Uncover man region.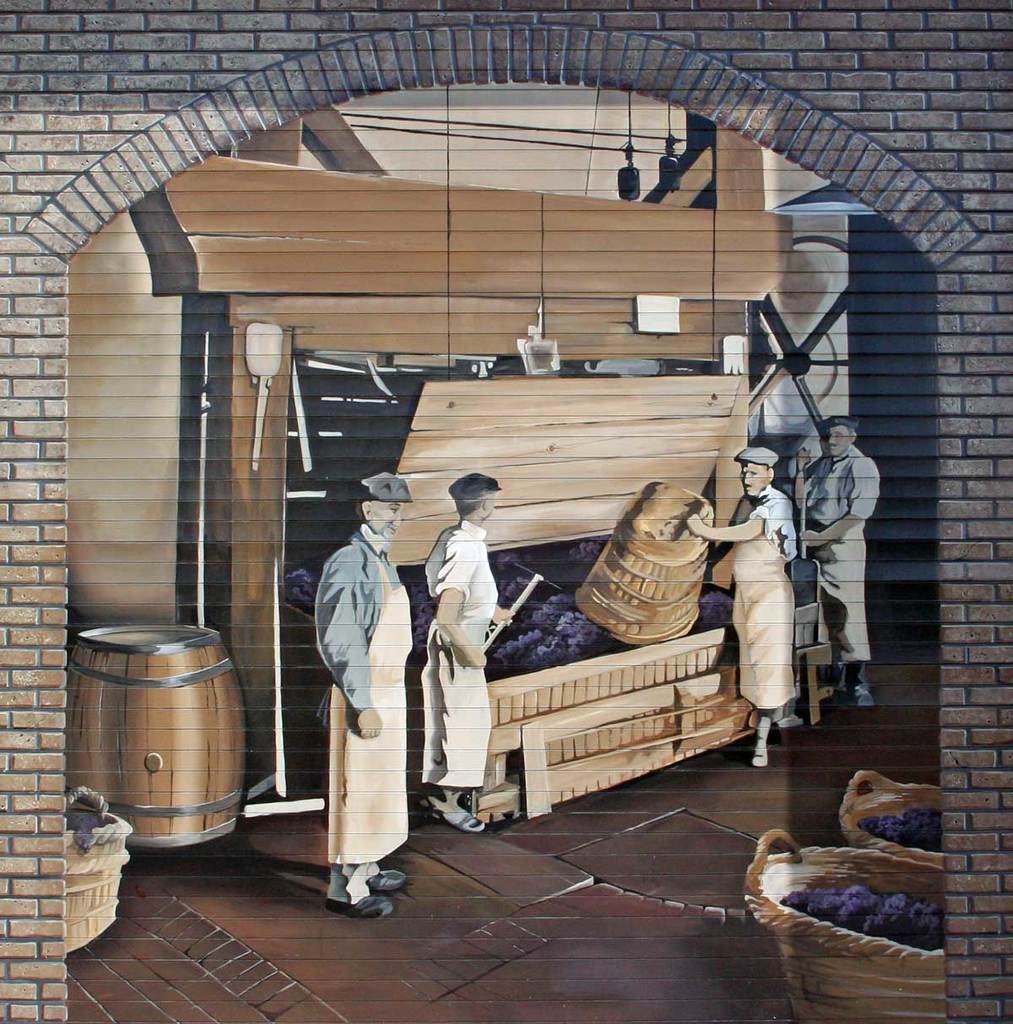
Uncovered: locate(792, 417, 884, 707).
